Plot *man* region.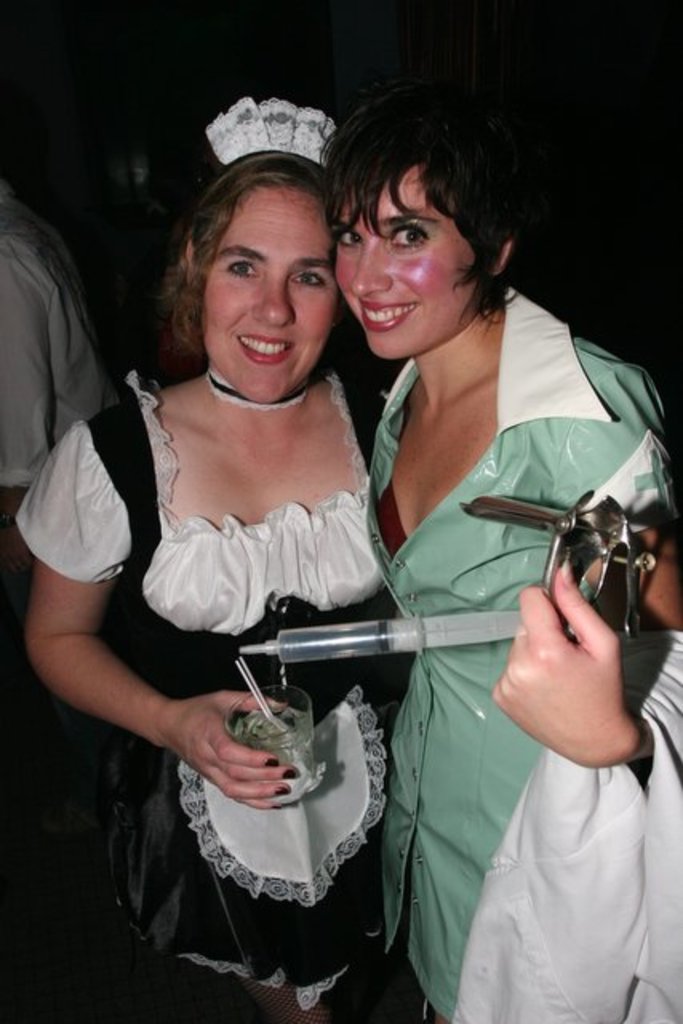
Plotted at 0:179:126:574.
